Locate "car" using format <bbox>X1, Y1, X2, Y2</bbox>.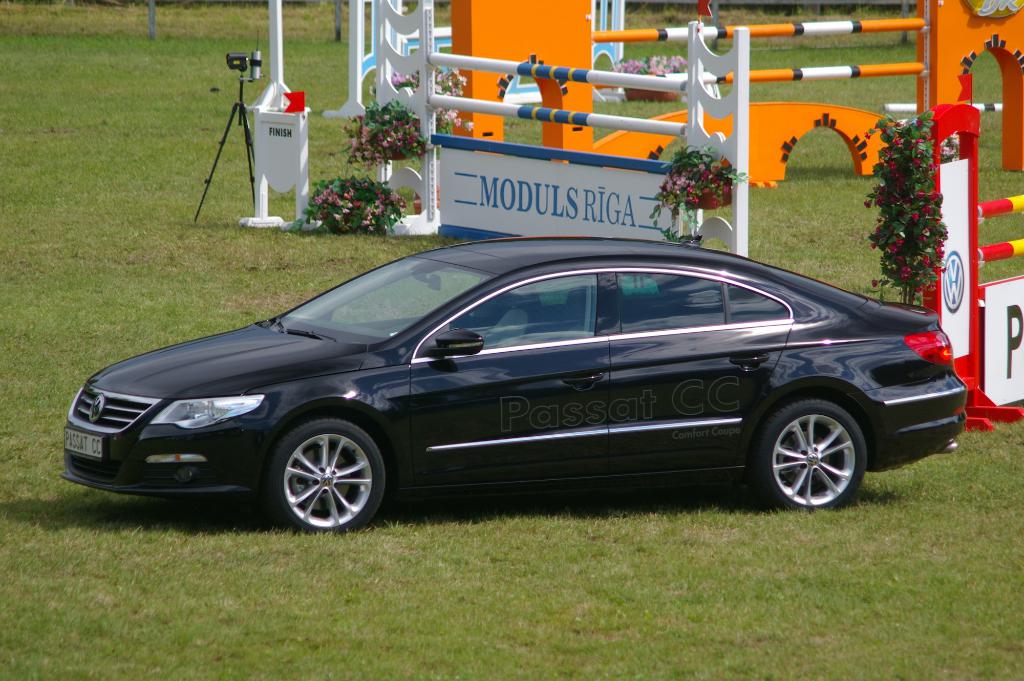
<bbox>59, 236, 968, 536</bbox>.
